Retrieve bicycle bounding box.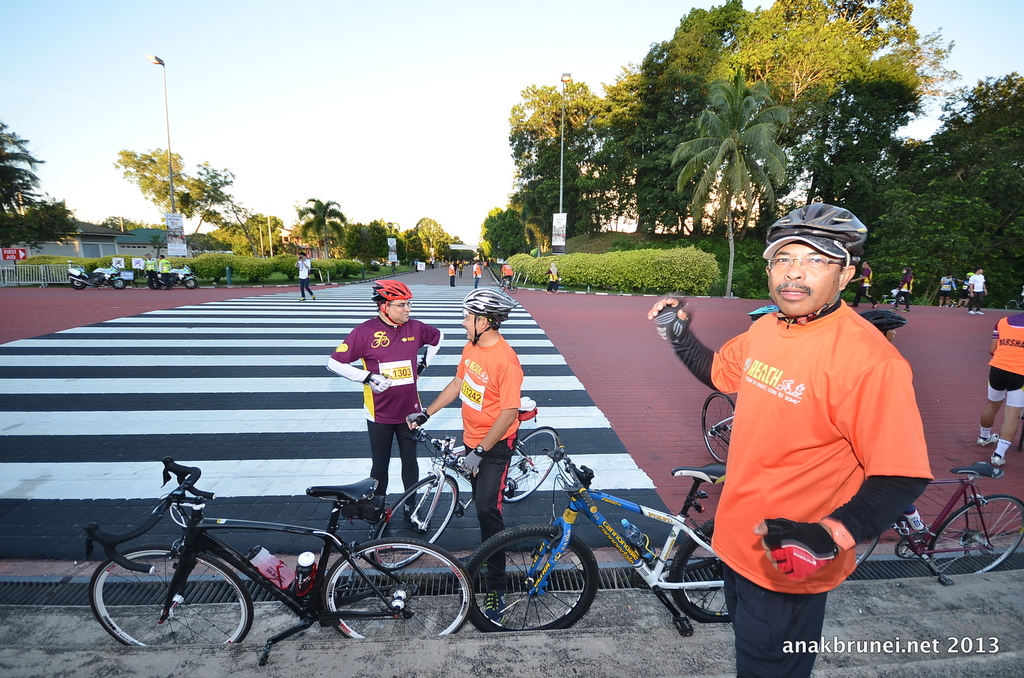
Bounding box: crop(369, 397, 561, 575).
